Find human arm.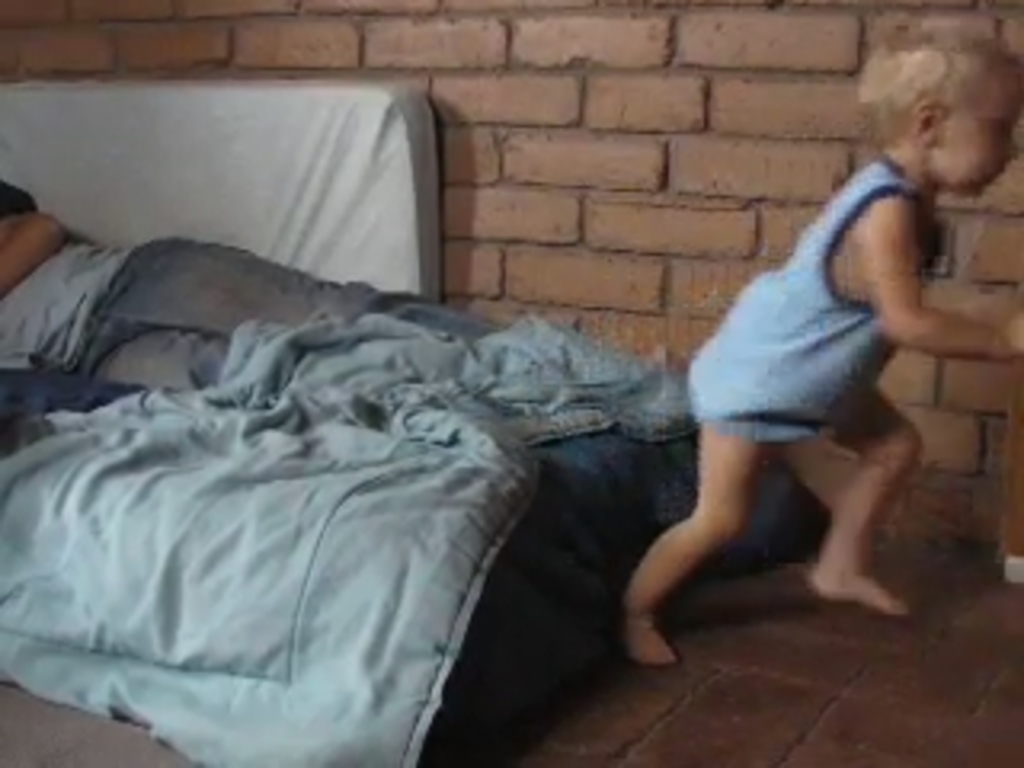
845, 179, 998, 390.
